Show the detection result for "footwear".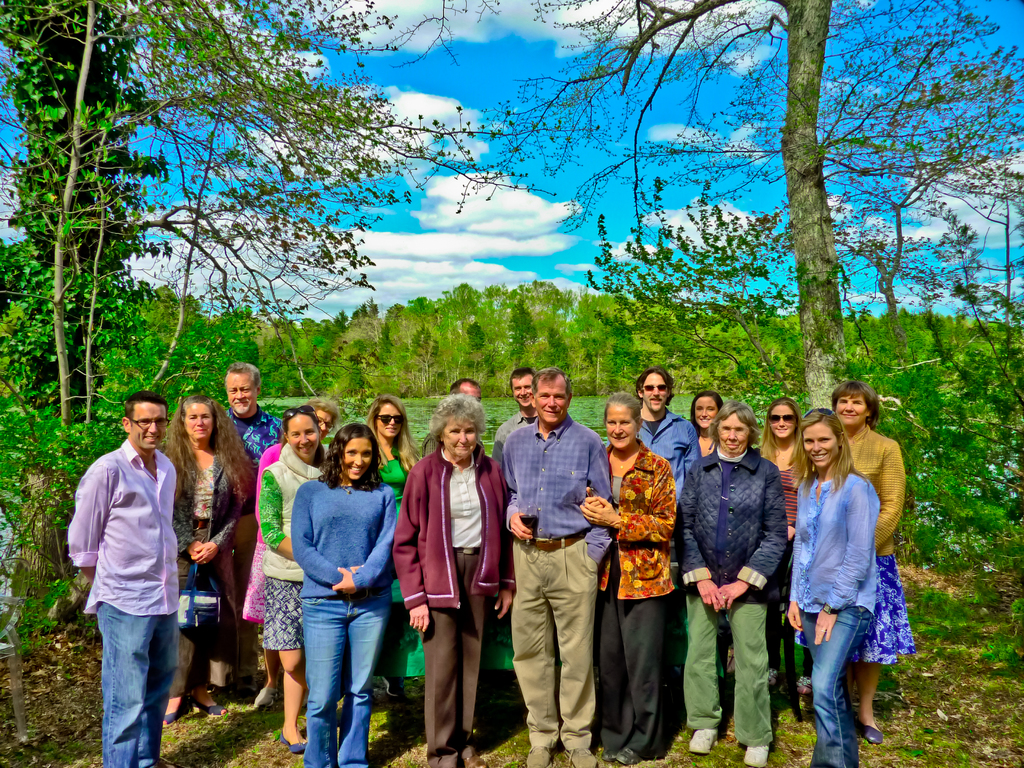
l=188, t=701, r=227, b=715.
